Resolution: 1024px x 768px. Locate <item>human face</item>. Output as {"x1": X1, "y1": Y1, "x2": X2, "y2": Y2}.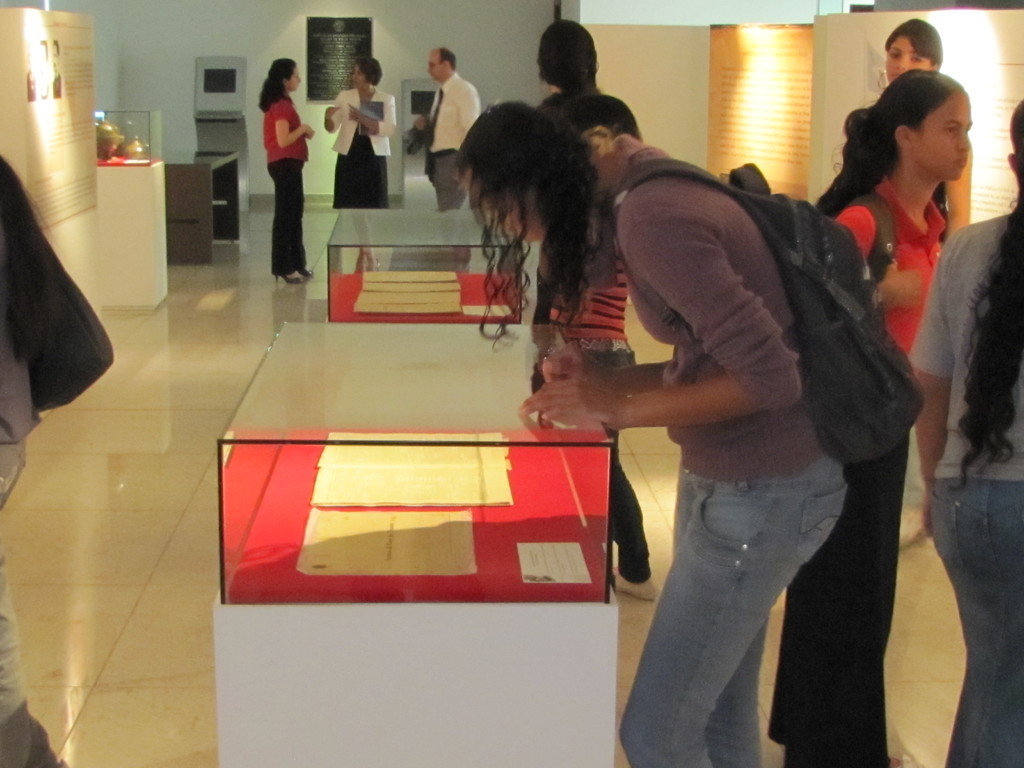
{"x1": 426, "y1": 51, "x2": 442, "y2": 79}.
